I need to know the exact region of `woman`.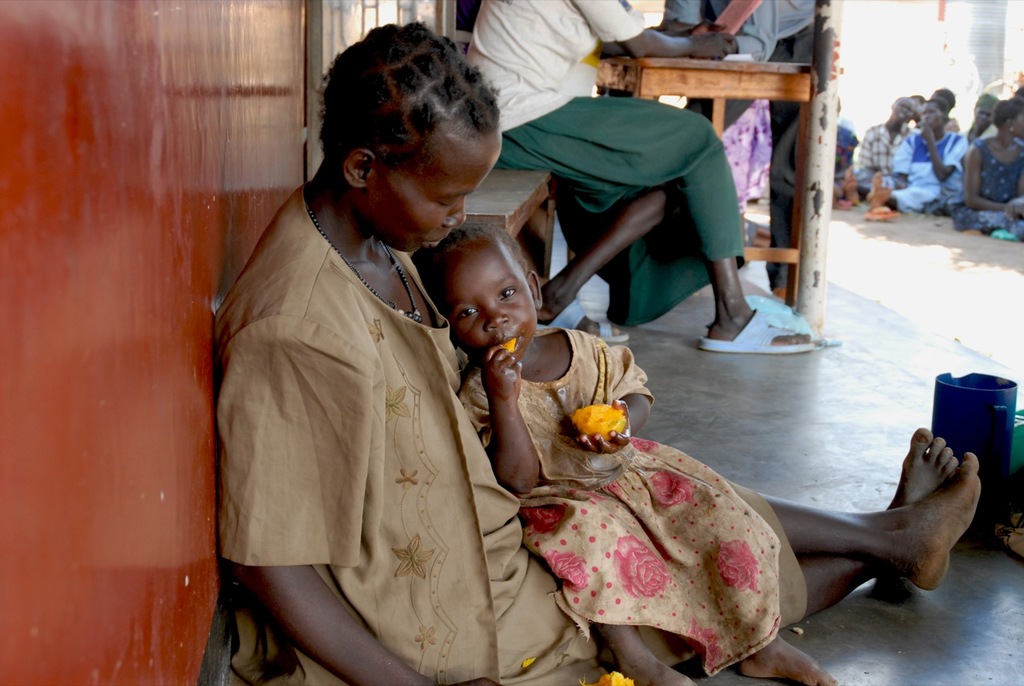
Region: bbox(947, 94, 1023, 237).
